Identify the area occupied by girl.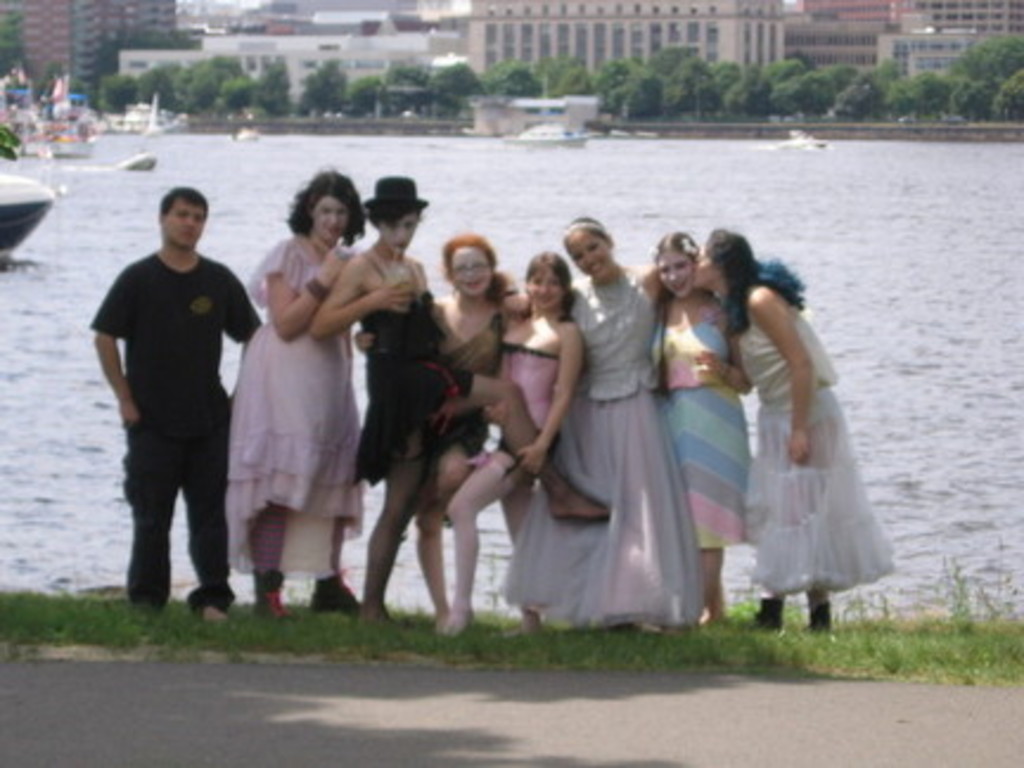
Area: box=[235, 166, 351, 588].
